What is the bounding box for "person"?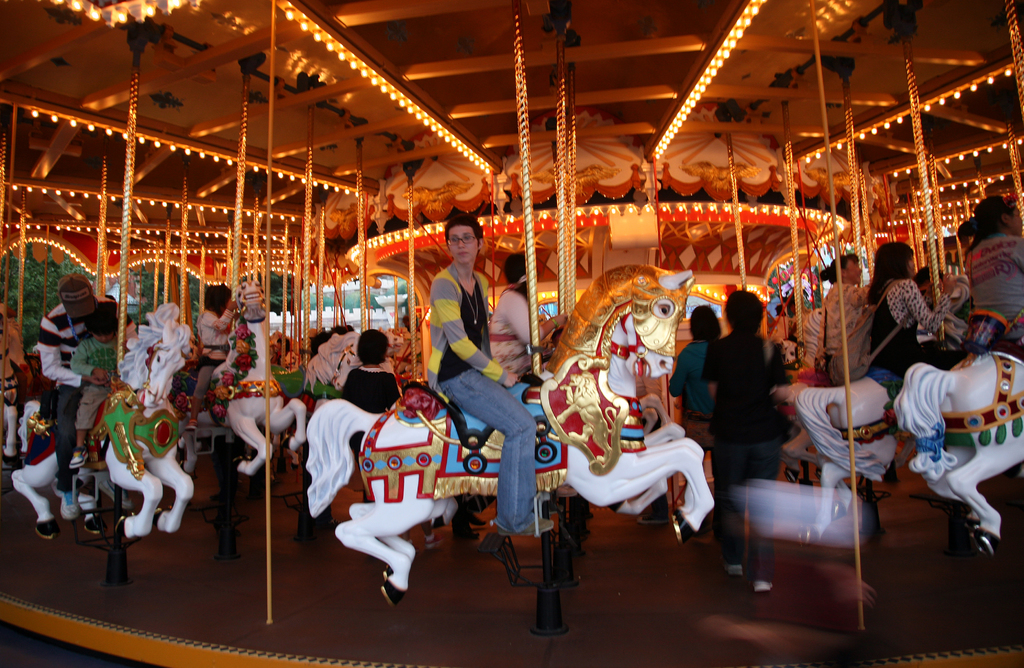
38:271:106:492.
